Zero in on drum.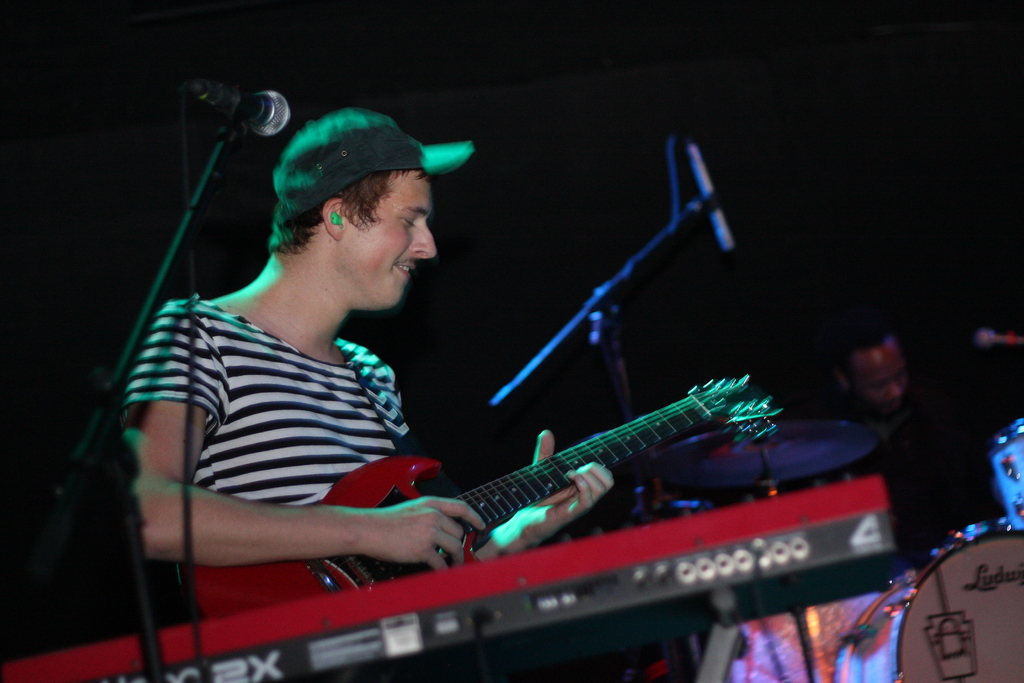
Zeroed in: crop(985, 416, 1023, 532).
